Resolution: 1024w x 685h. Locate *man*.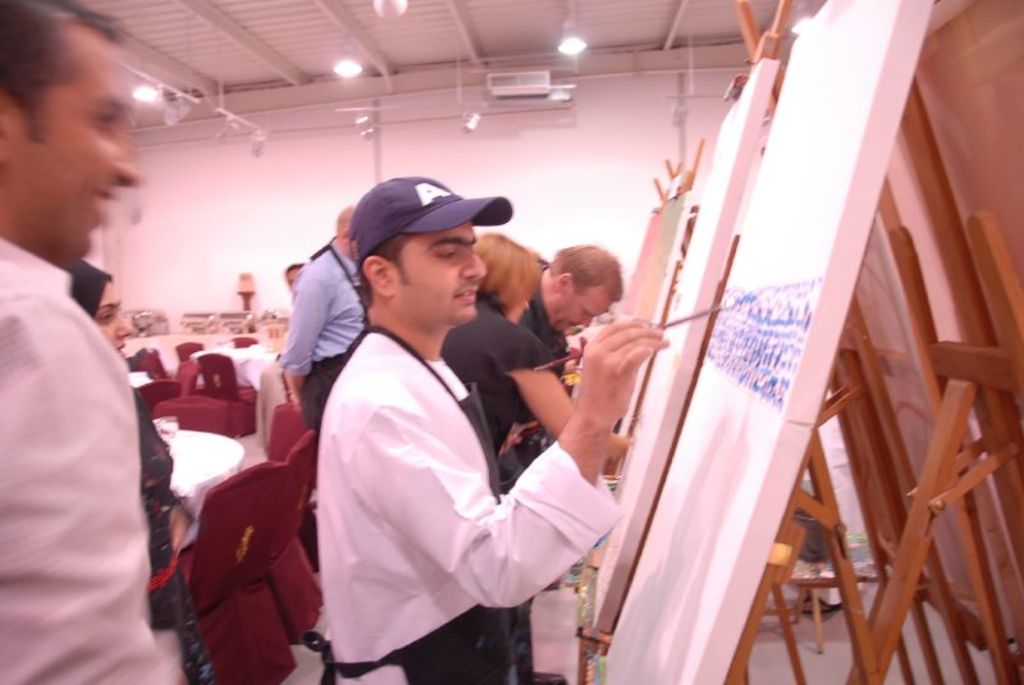
BBox(502, 238, 635, 374).
